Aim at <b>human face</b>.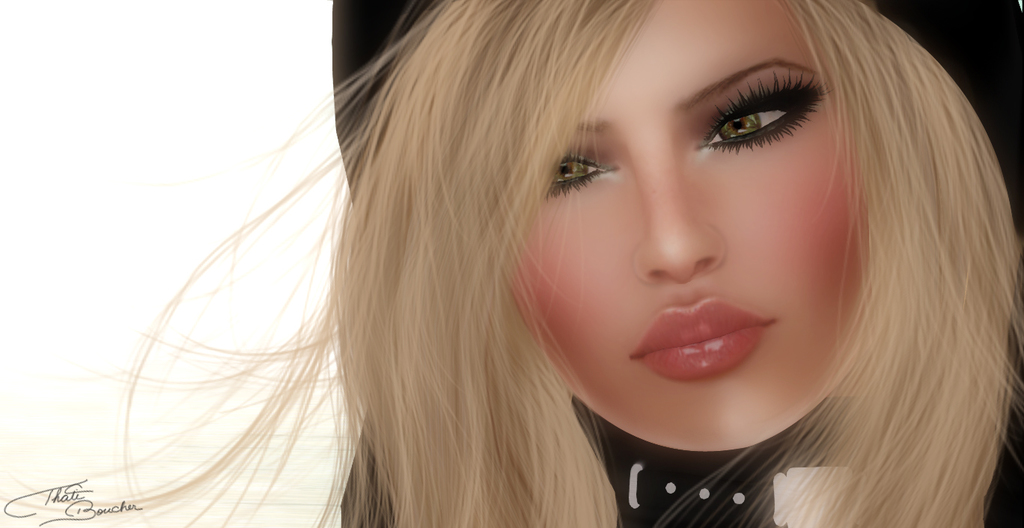
Aimed at {"left": 509, "top": 0, "right": 878, "bottom": 449}.
